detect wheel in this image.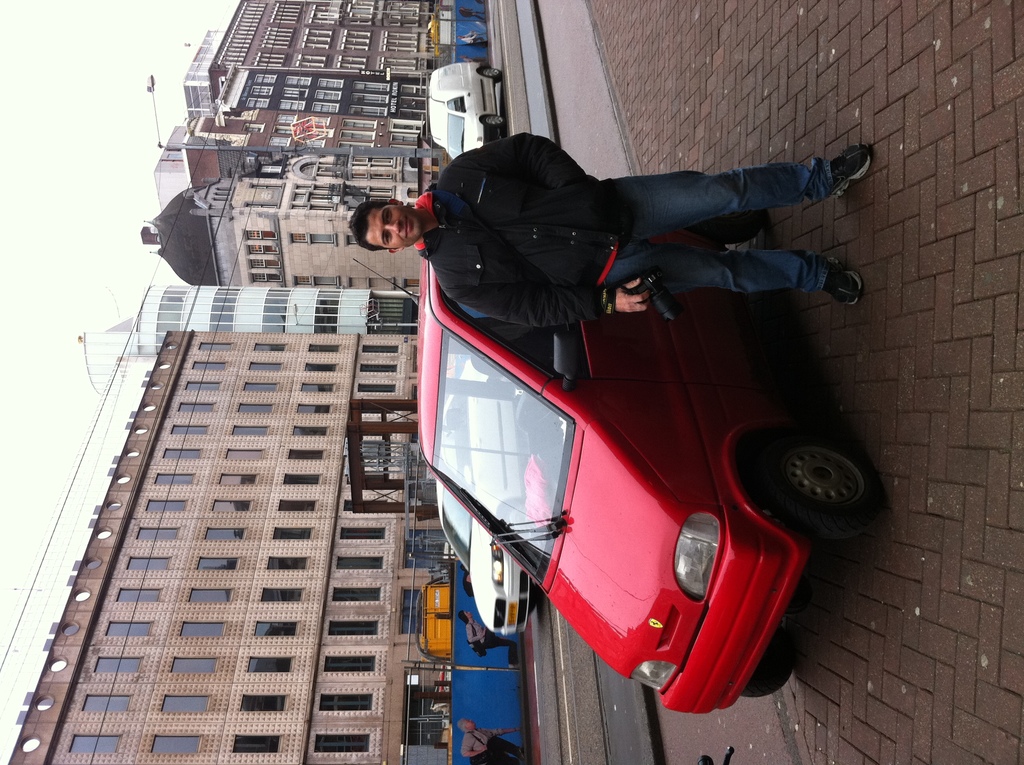
Detection: l=762, t=435, r=870, b=542.
